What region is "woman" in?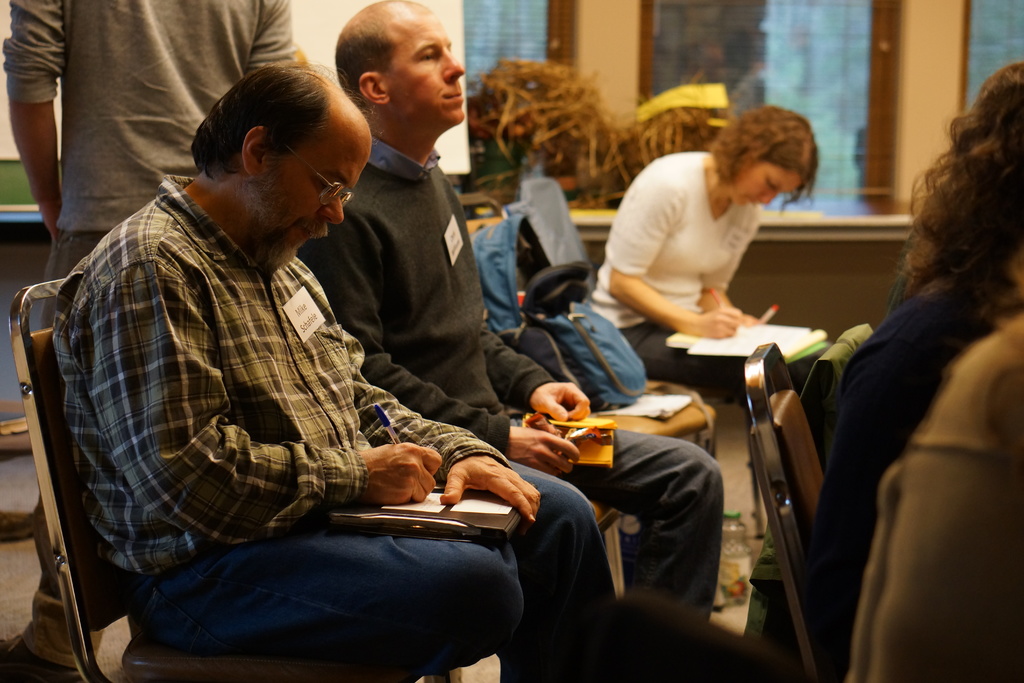
{"x1": 586, "y1": 102, "x2": 826, "y2": 381}.
